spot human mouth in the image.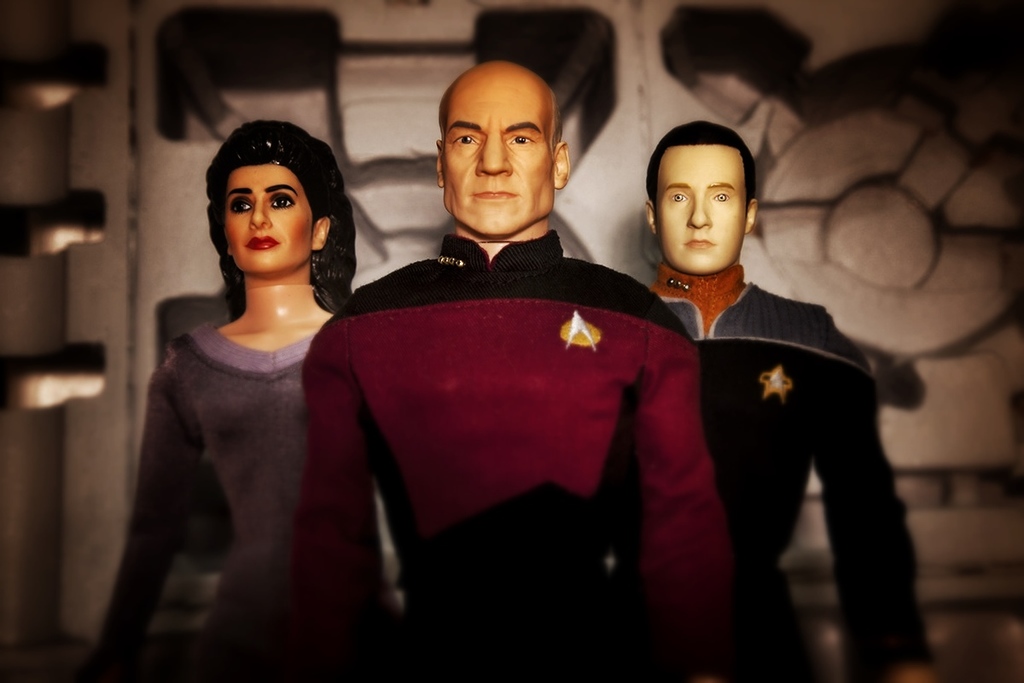
human mouth found at <bbox>684, 235, 718, 251</bbox>.
